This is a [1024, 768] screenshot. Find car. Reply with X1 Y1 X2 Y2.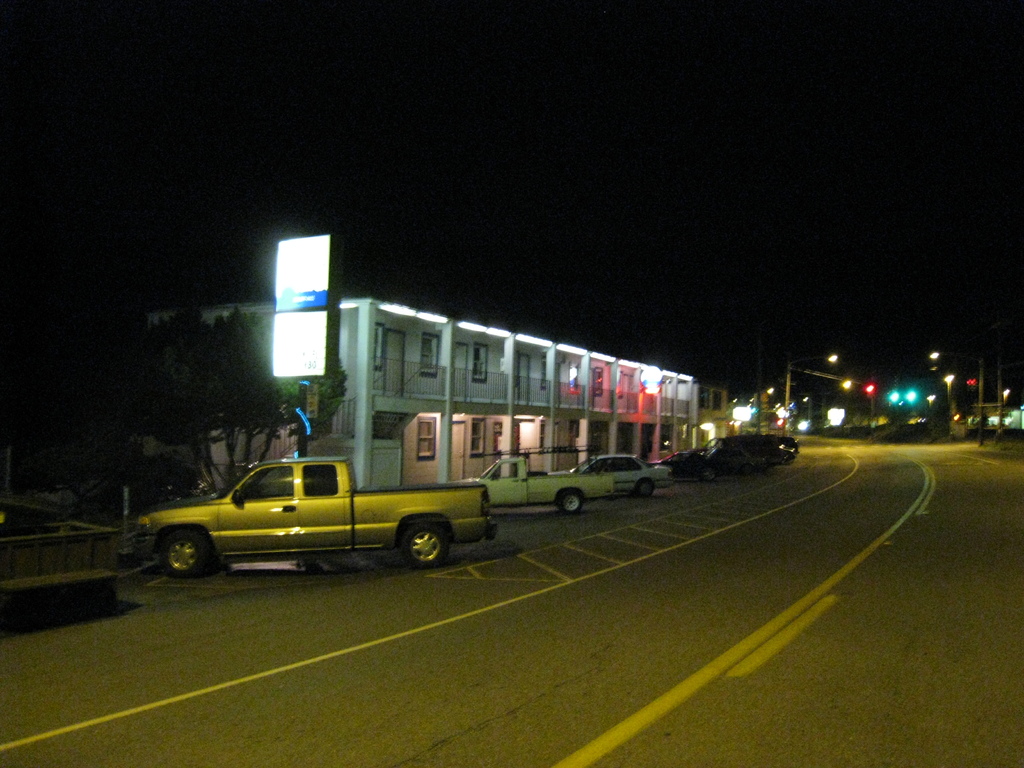
680 430 793 482.
